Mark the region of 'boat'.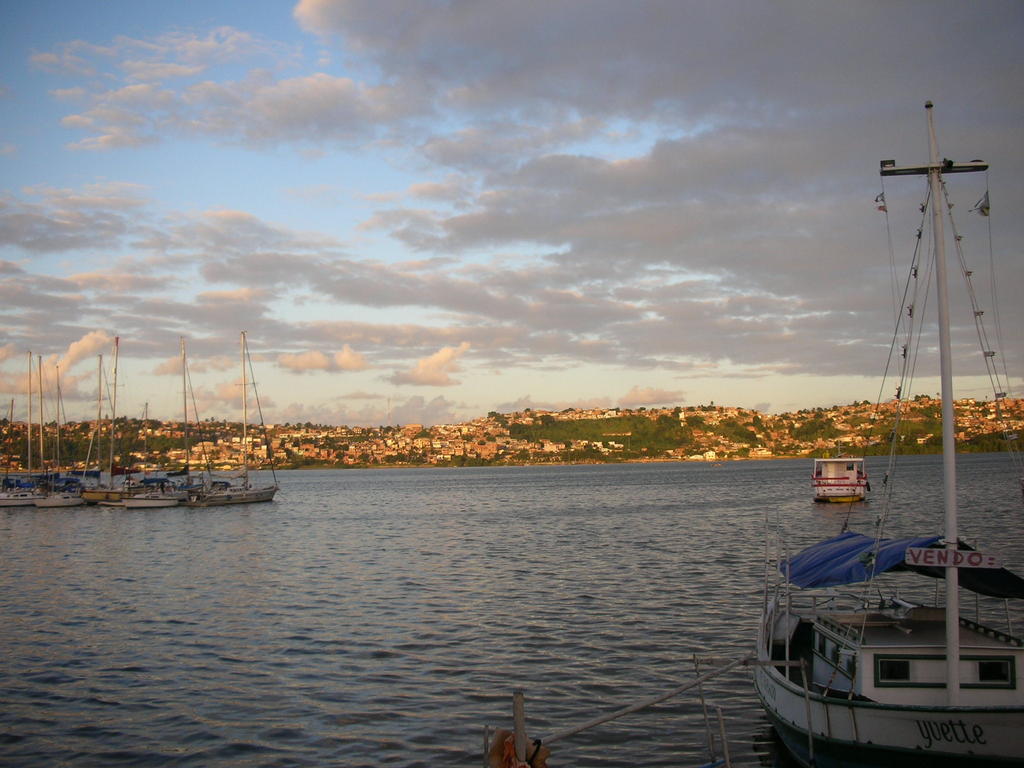
Region: Rect(789, 81, 1023, 767).
